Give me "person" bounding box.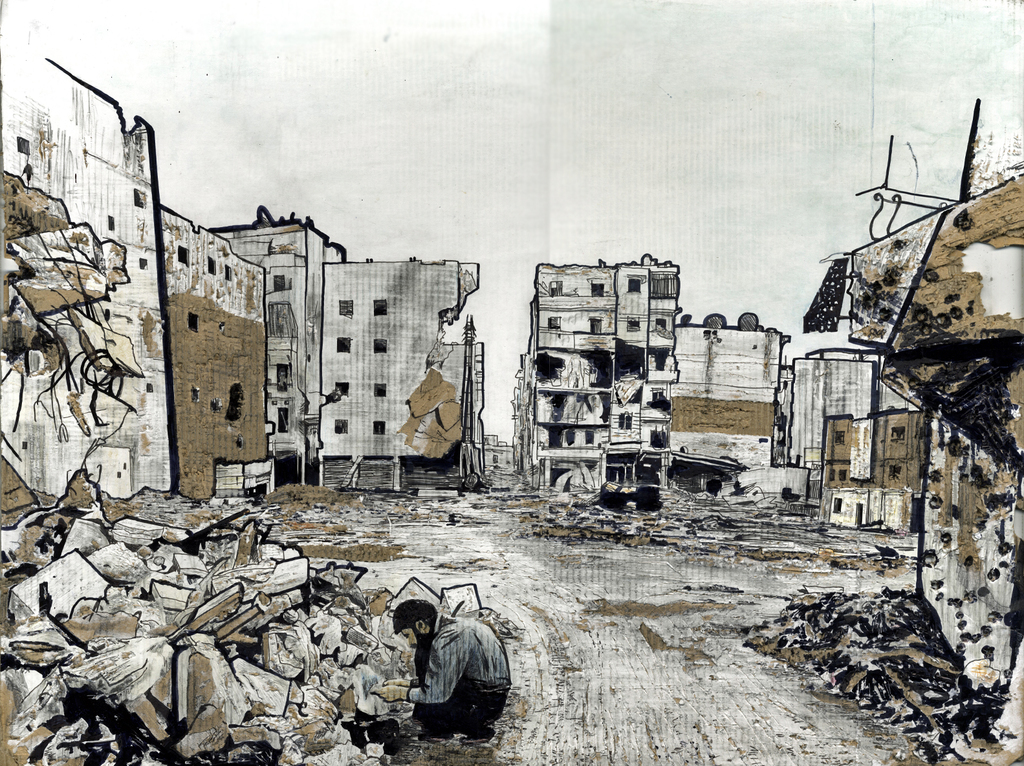
369:600:513:747.
